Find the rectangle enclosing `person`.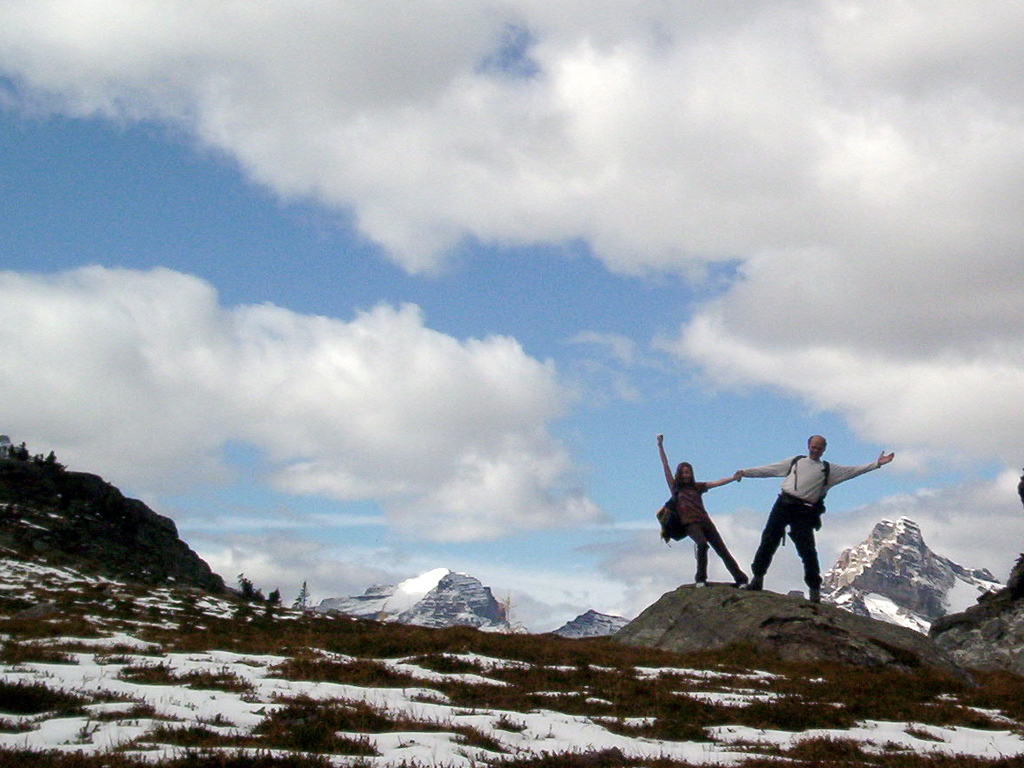
[651,433,748,587].
